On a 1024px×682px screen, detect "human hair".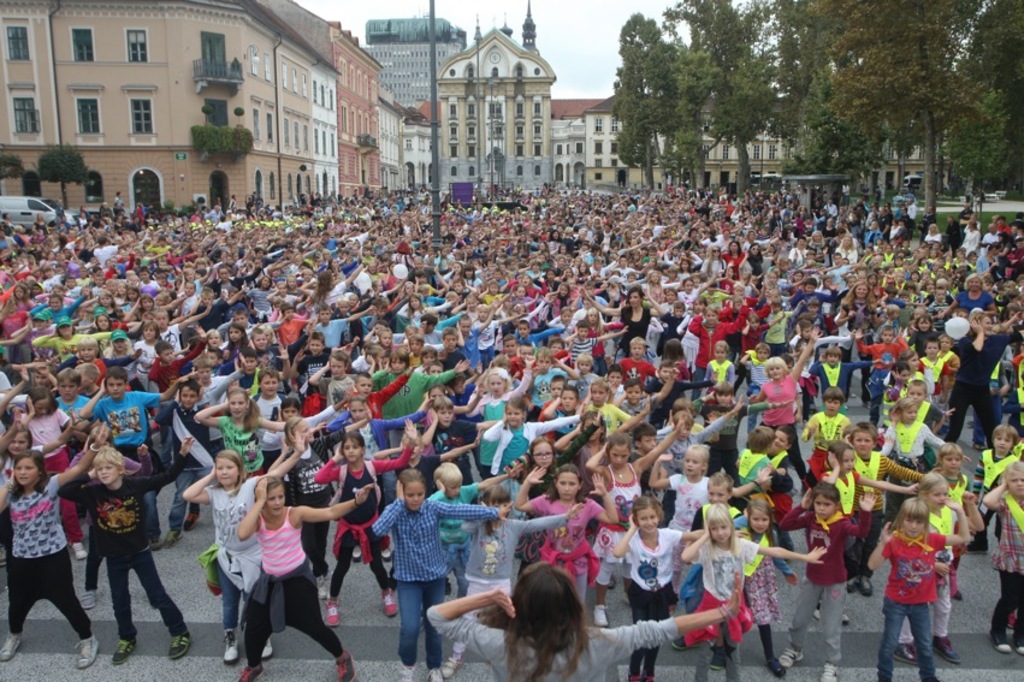
<region>581, 411, 605, 437</region>.
